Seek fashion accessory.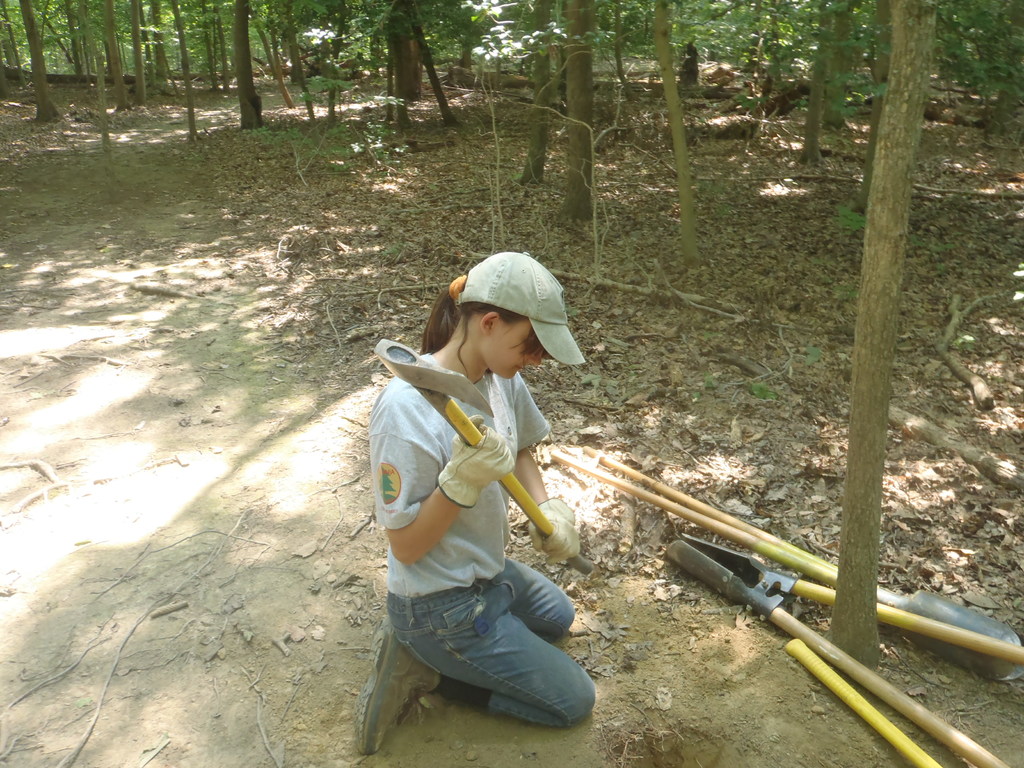
crop(436, 415, 514, 511).
